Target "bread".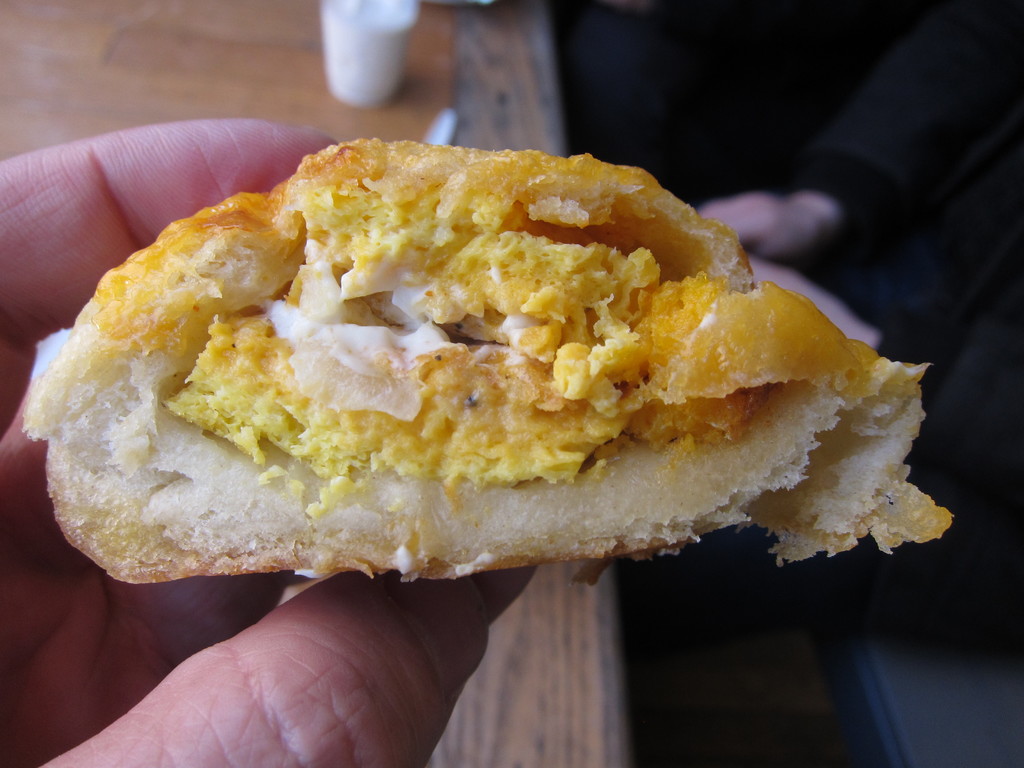
Target region: [left=54, top=143, right=925, bottom=577].
